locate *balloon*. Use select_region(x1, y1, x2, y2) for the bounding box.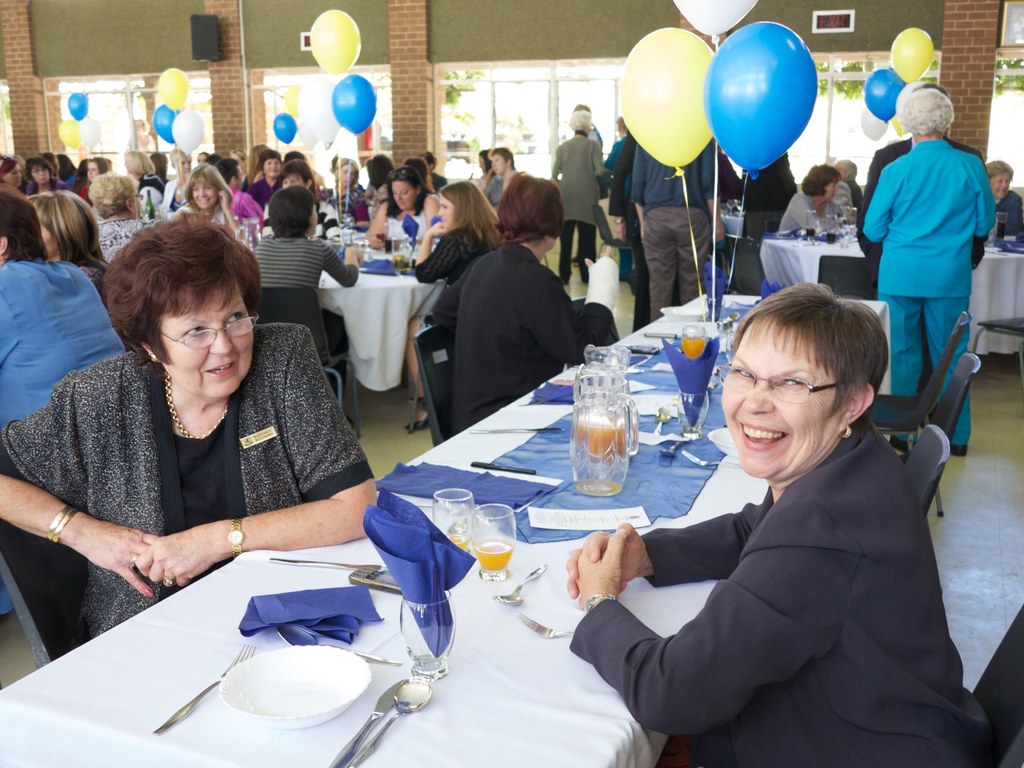
select_region(862, 68, 903, 122).
